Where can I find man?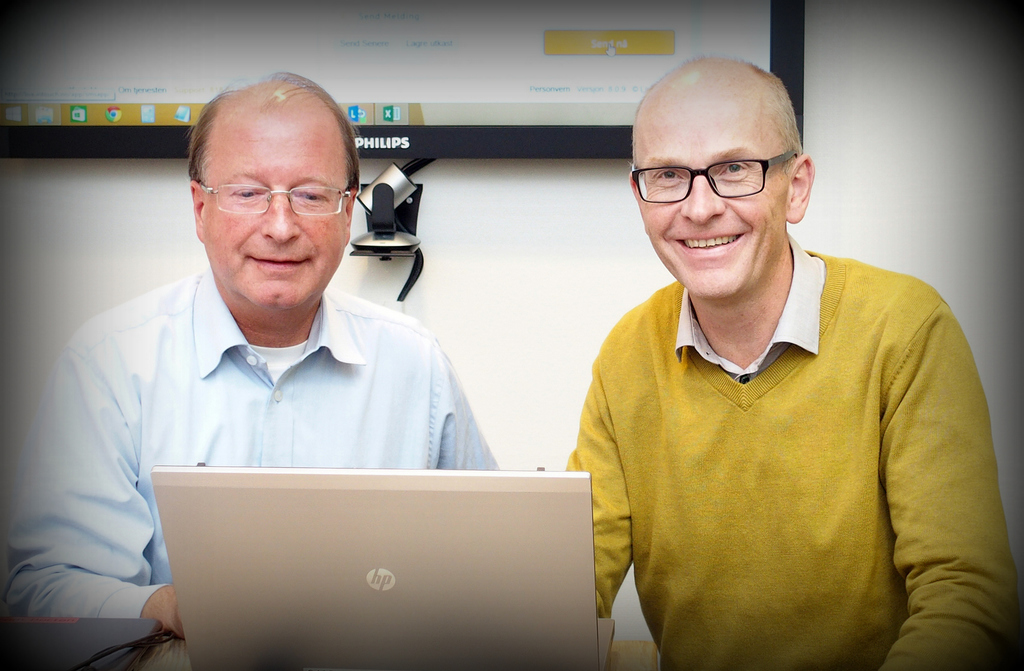
You can find it at <region>538, 61, 988, 670</region>.
